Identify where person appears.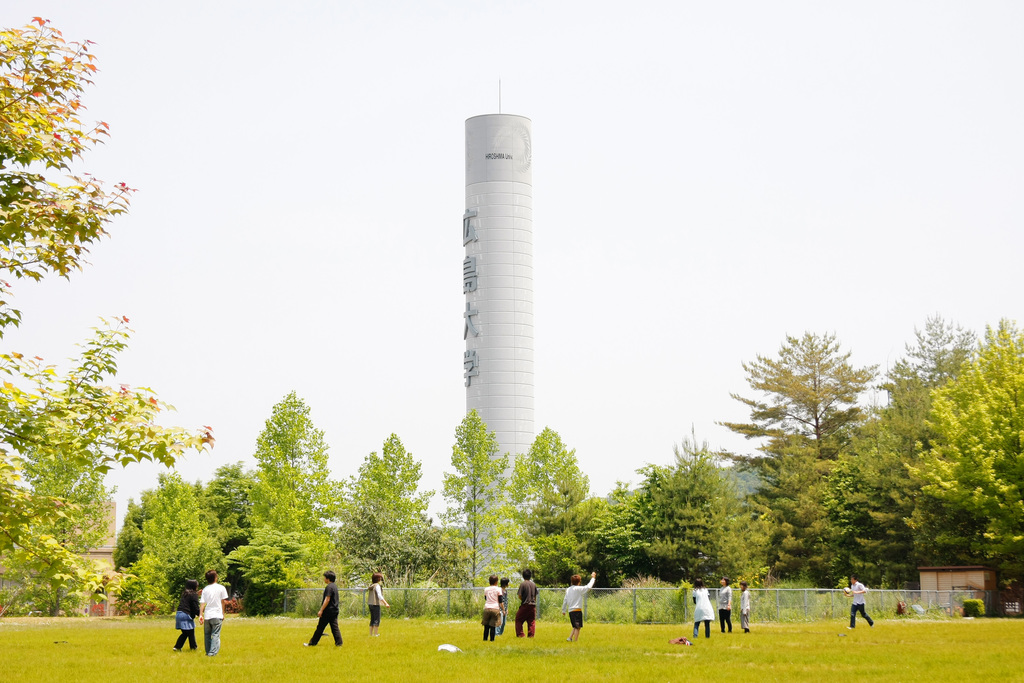
Appears at left=848, top=572, right=882, bottom=630.
